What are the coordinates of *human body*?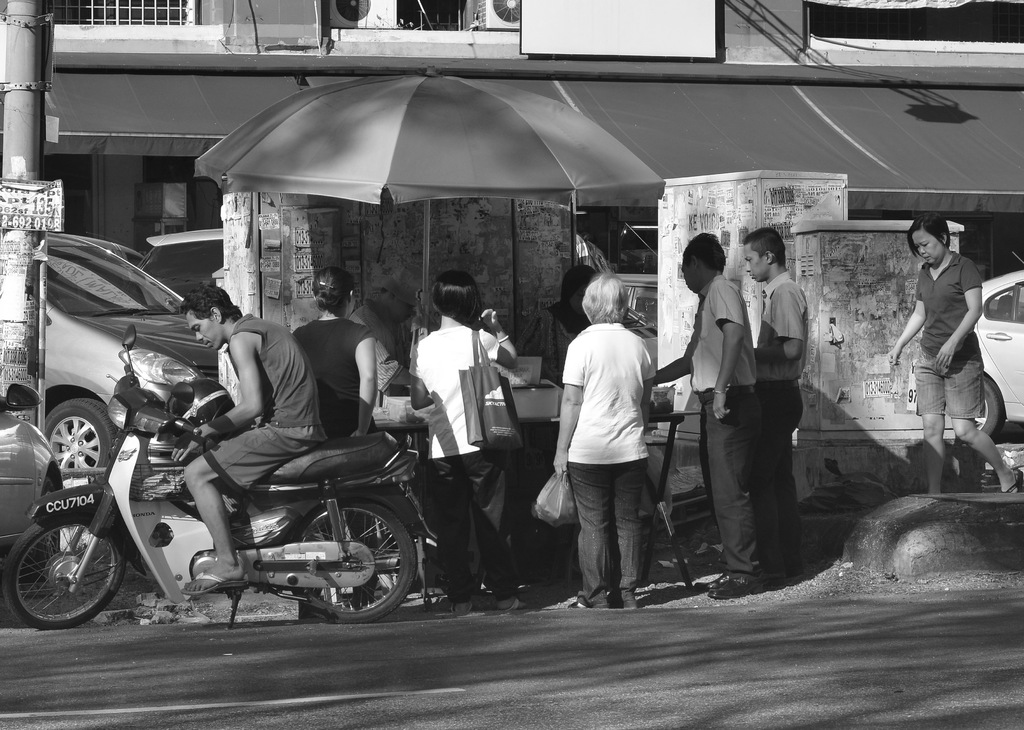
box=[177, 277, 328, 601].
